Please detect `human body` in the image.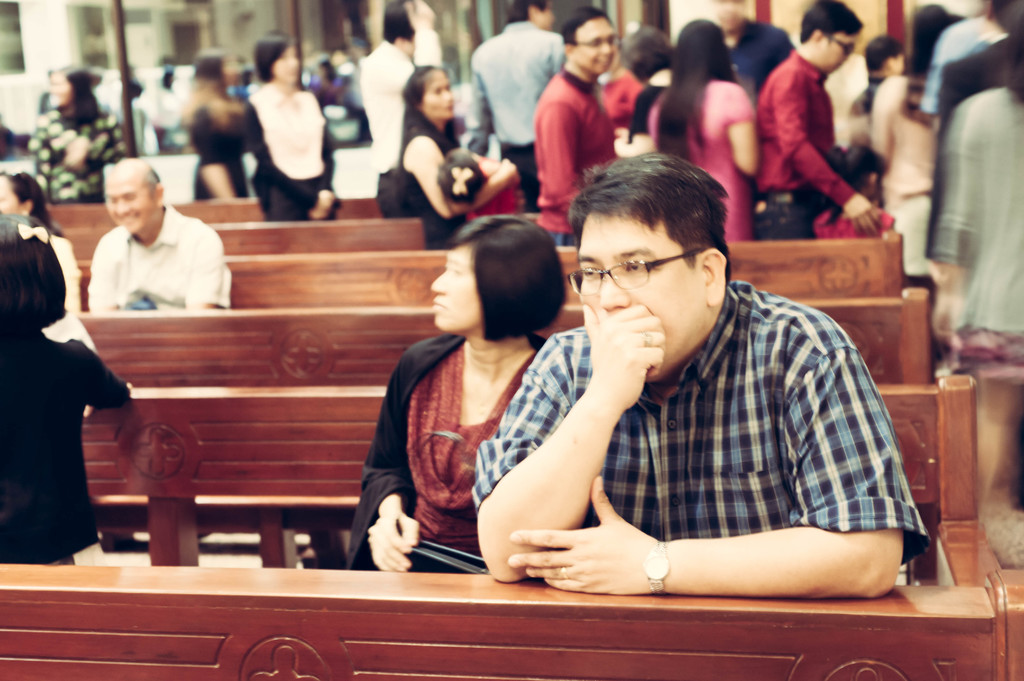
{"left": 357, "top": 33, "right": 426, "bottom": 220}.
